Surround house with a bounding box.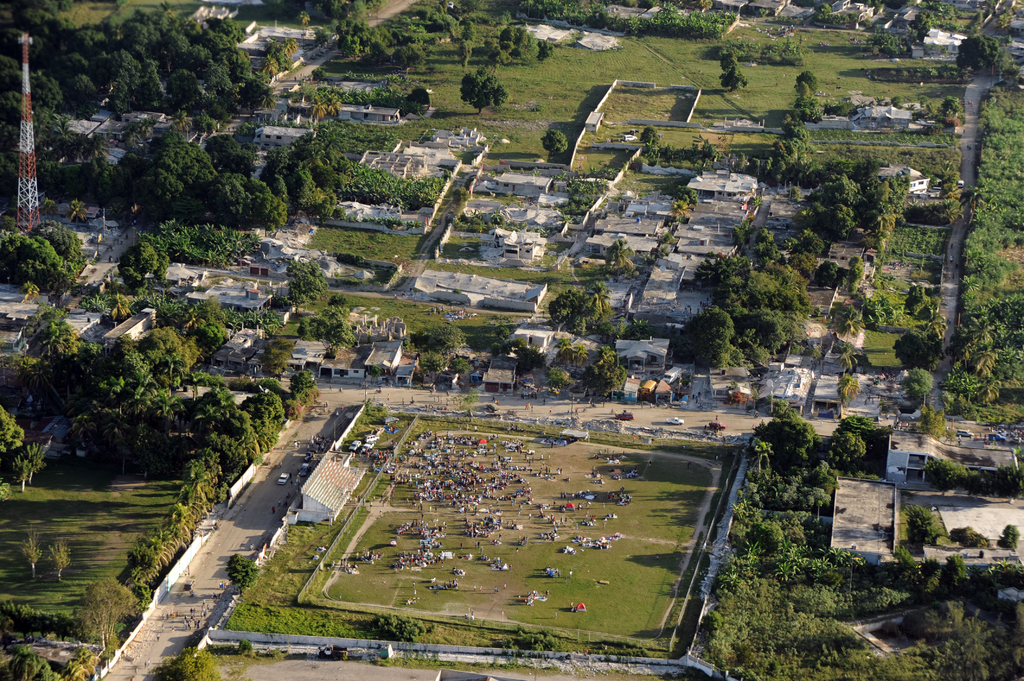
box(911, 26, 972, 56).
